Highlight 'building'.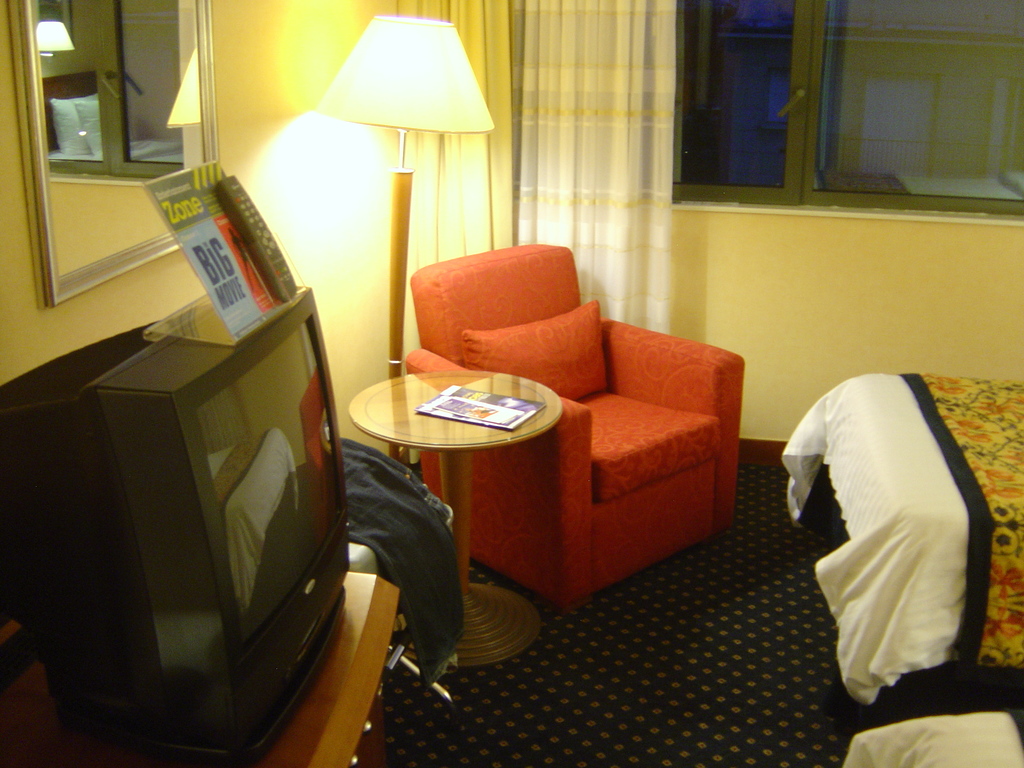
Highlighted region: (0, 0, 1023, 767).
